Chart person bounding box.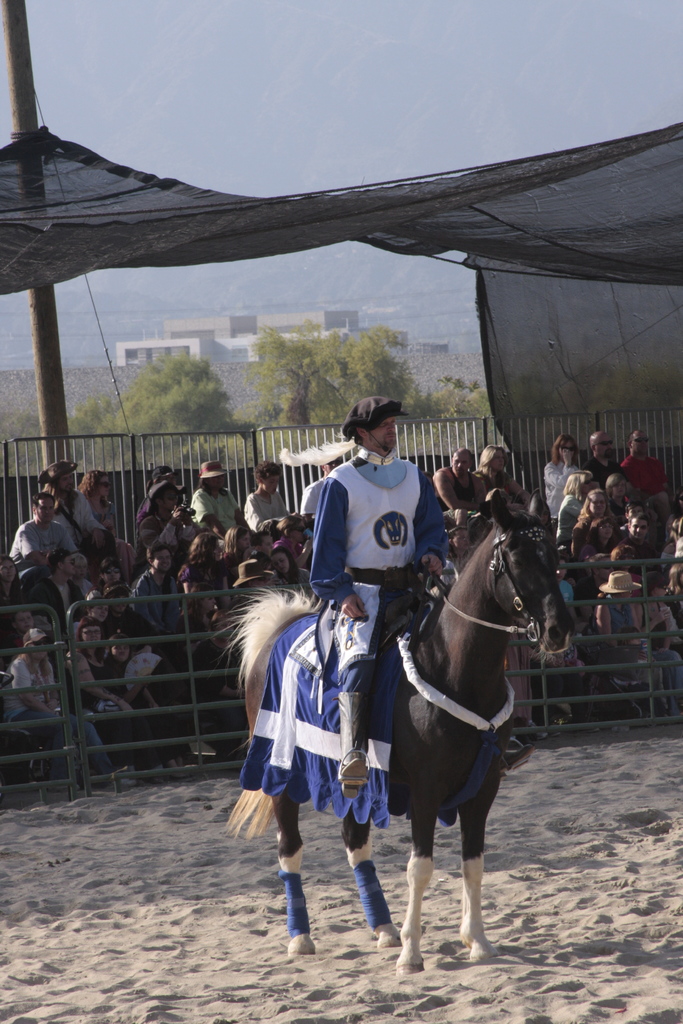
Charted: crop(189, 524, 236, 599).
